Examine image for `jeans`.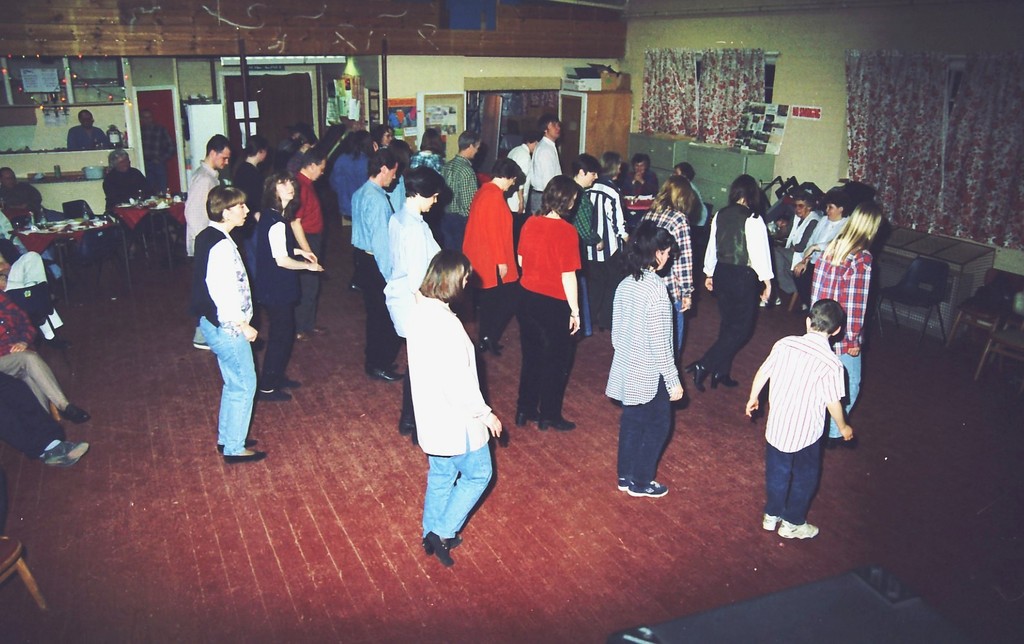
Examination result: (579,275,595,339).
